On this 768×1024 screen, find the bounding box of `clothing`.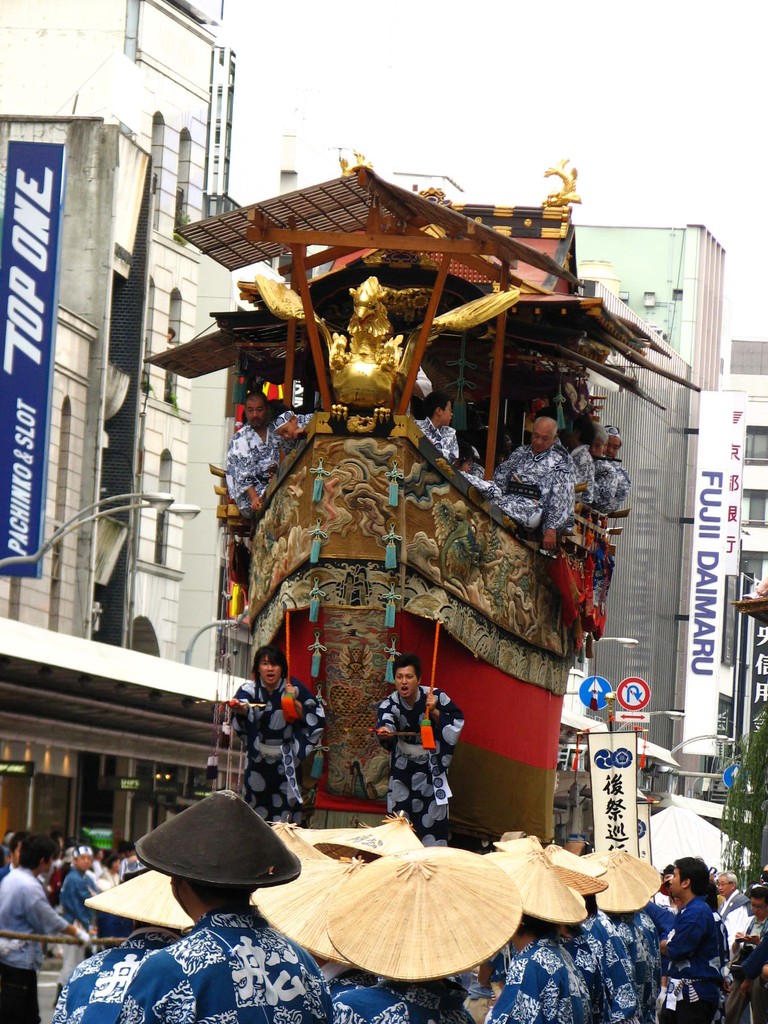
Bounding box: locate(228, 678, 335, 804).
